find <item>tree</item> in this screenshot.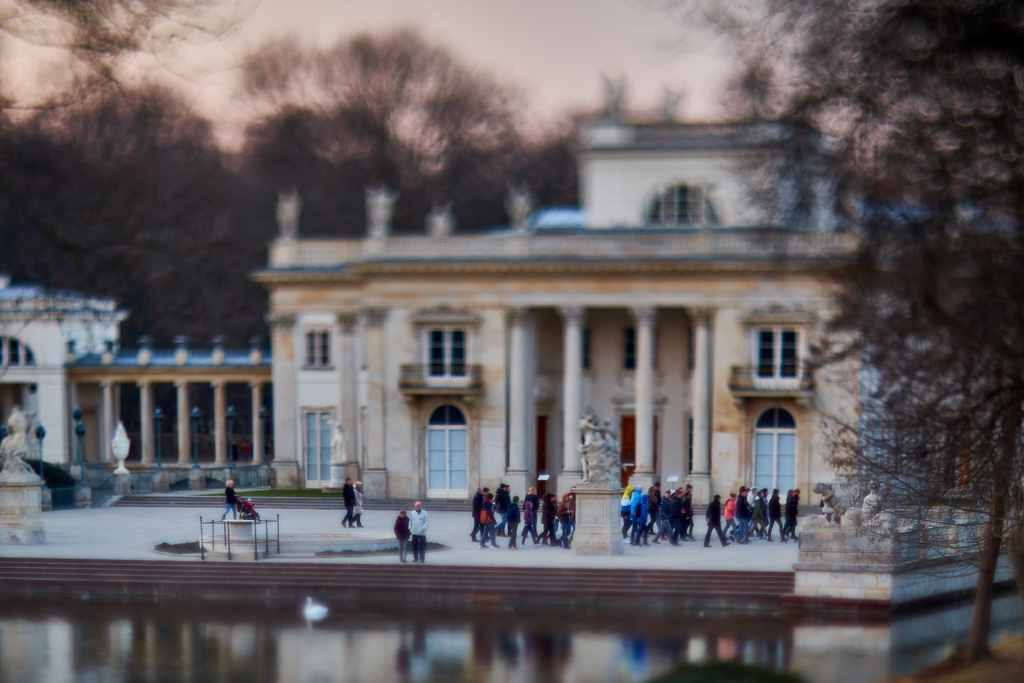
The bounding box for <item>tree</item> is pyautogui.locateOnScreen(0, 0, 263, 195).
